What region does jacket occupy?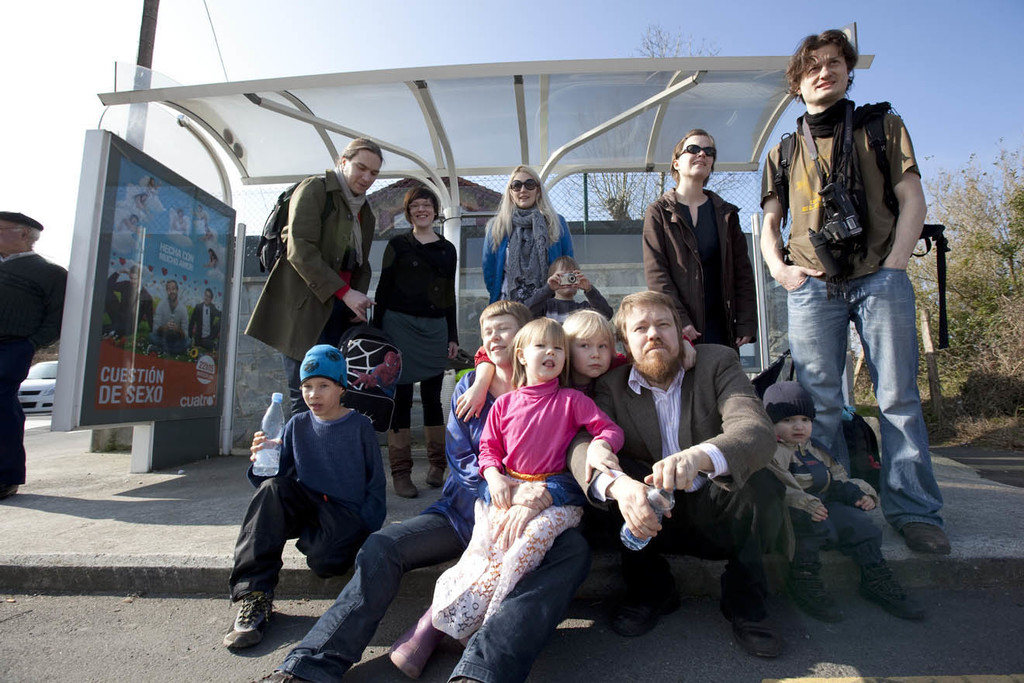
locate(646, 156, 770, 325).
